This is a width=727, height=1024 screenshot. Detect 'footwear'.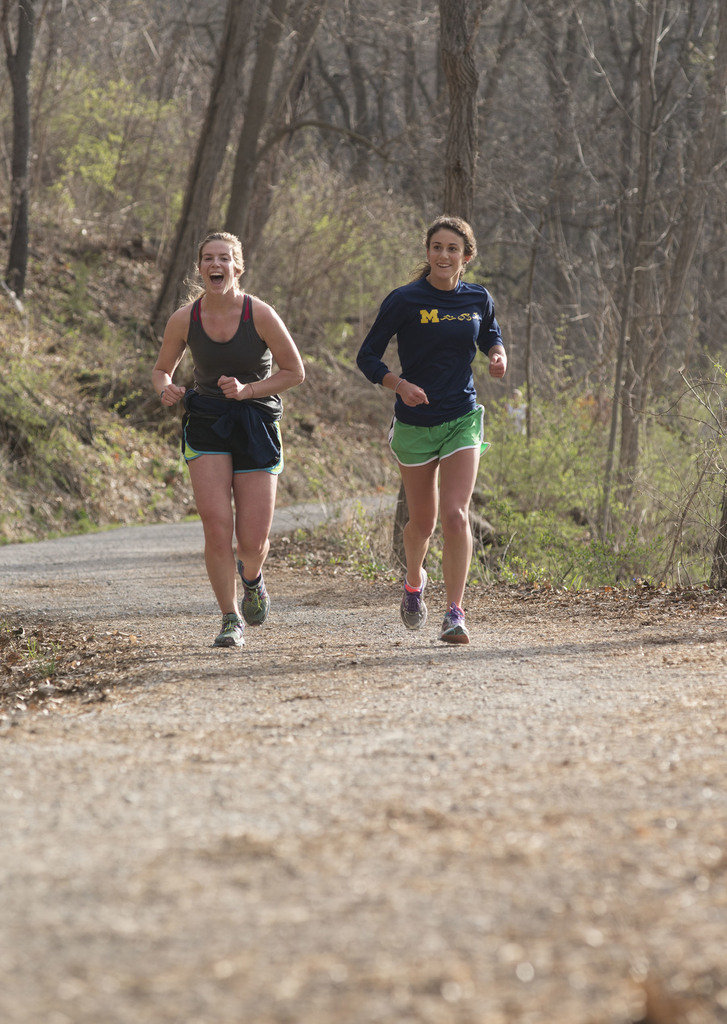
l=402, t=564, r=430, b=630.
